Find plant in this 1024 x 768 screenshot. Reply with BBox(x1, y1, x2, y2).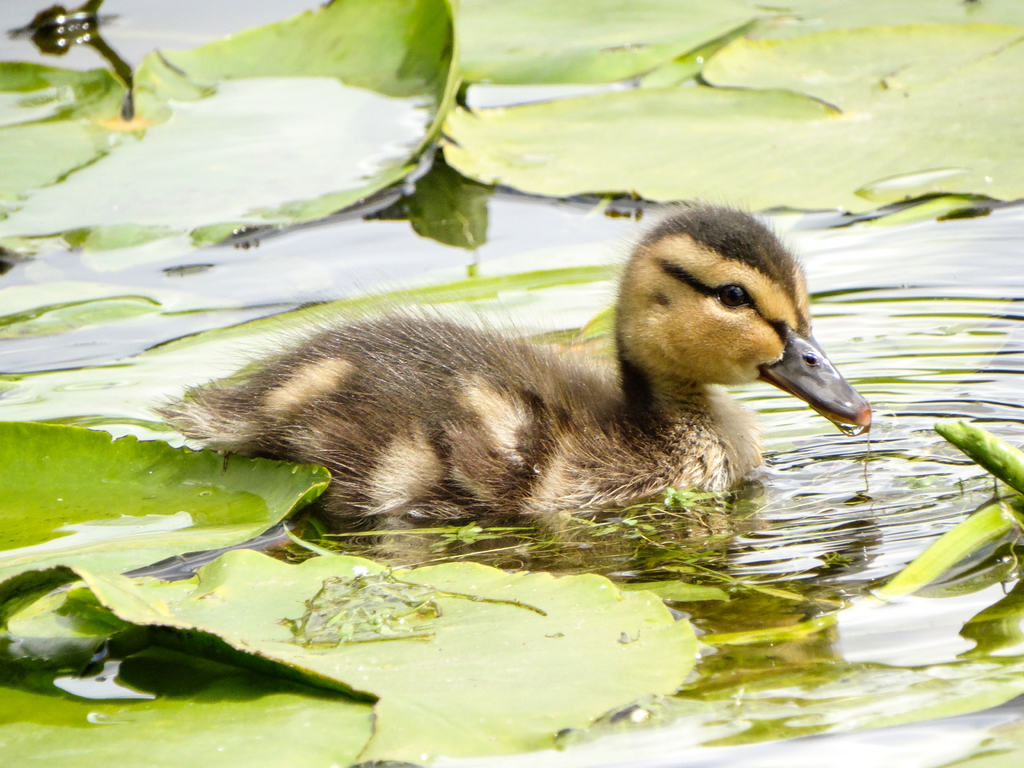
BBox(0, 0, 1023, 767).
